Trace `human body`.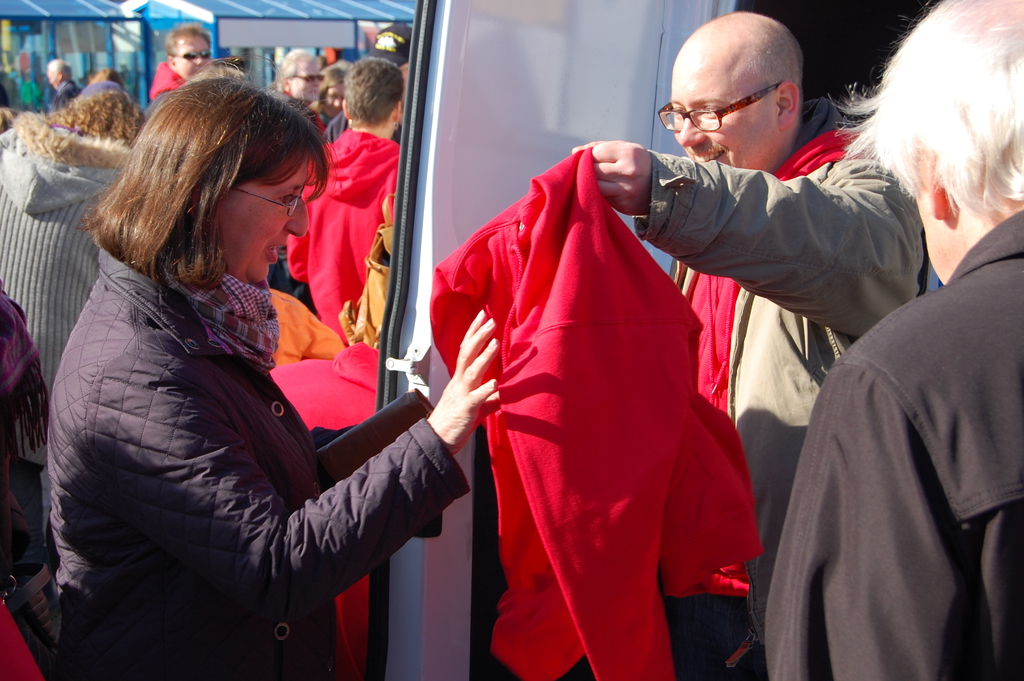
Traced to [275, 56, 323, 118].
